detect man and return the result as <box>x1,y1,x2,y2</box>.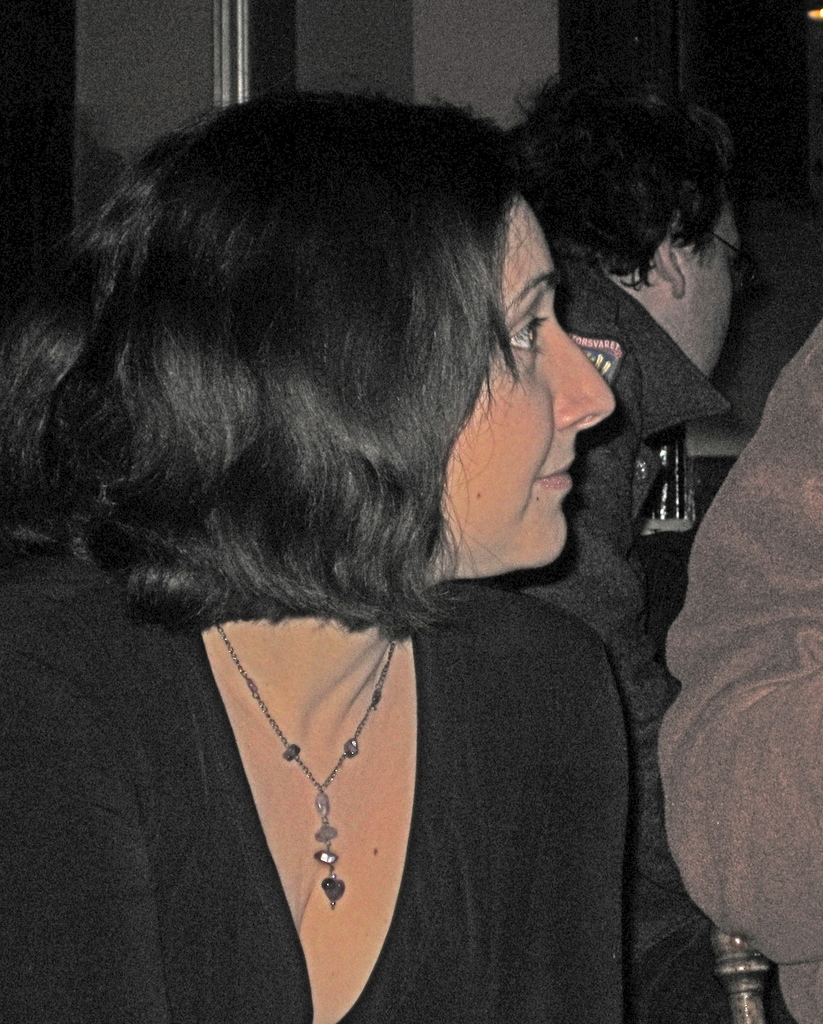
<box>477,30,766,815</box>.
